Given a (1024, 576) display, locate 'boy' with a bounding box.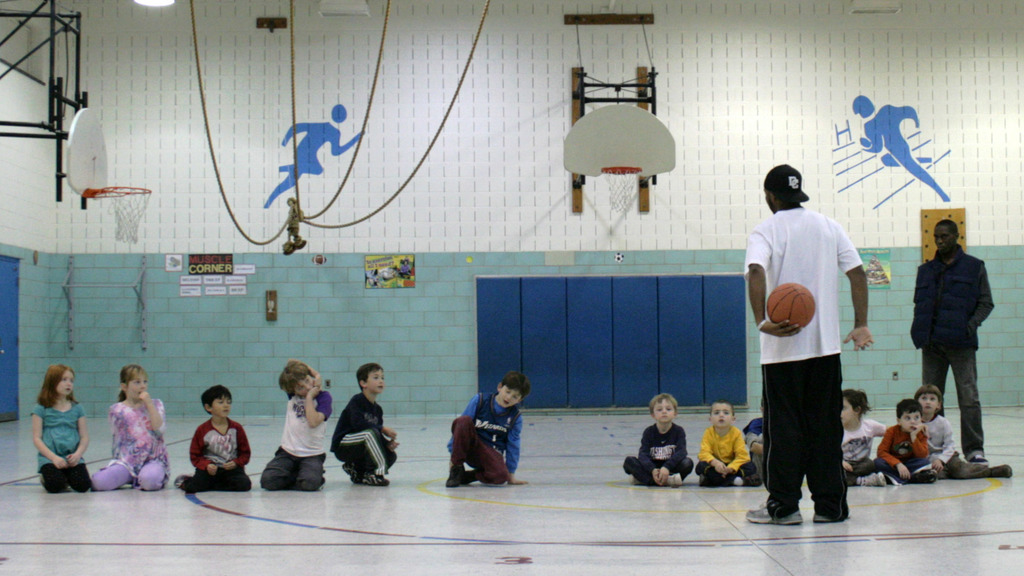
Located: <bbox>621, 388, 691, 490</bbox>.
